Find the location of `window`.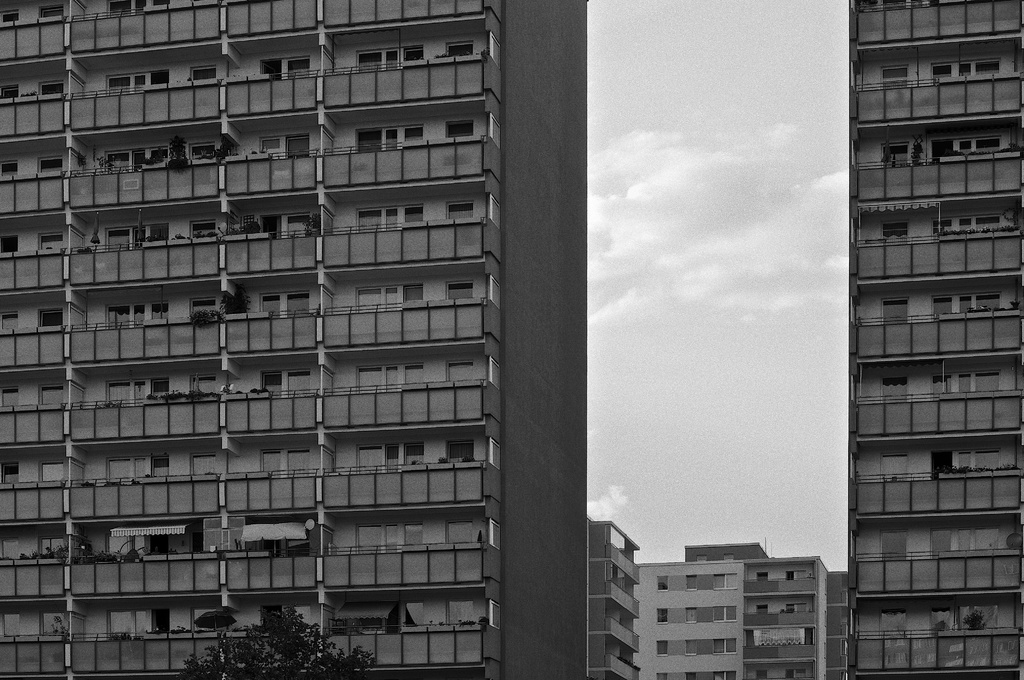
Location: (x1=714, y1=608, x2=738, y2=623).
